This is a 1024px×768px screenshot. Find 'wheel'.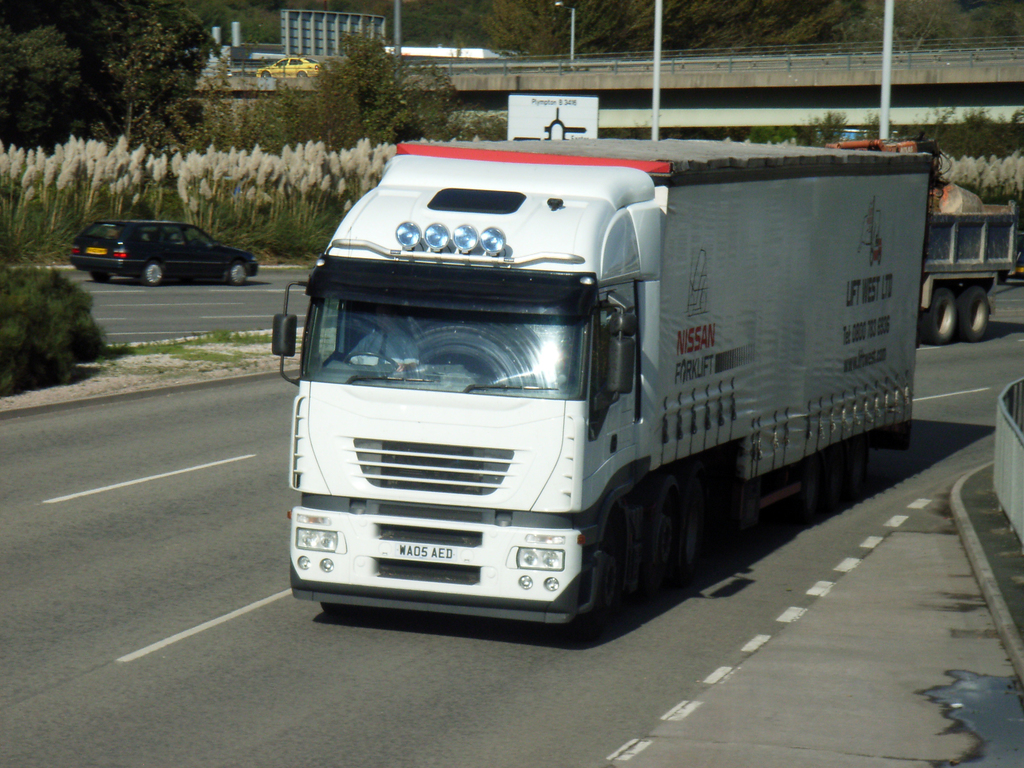
Bounding box: {"left": 135, "top": 260, "right": 167, "bottom": 291}.
